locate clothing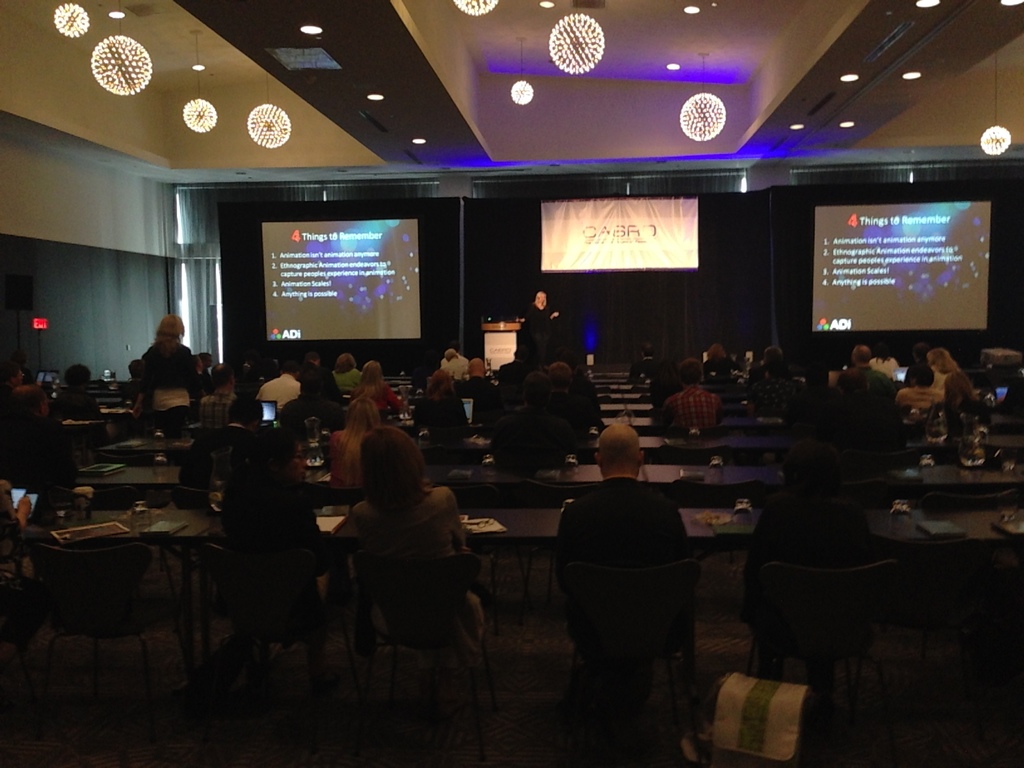
bbox=[706, 354, 743, 378]
